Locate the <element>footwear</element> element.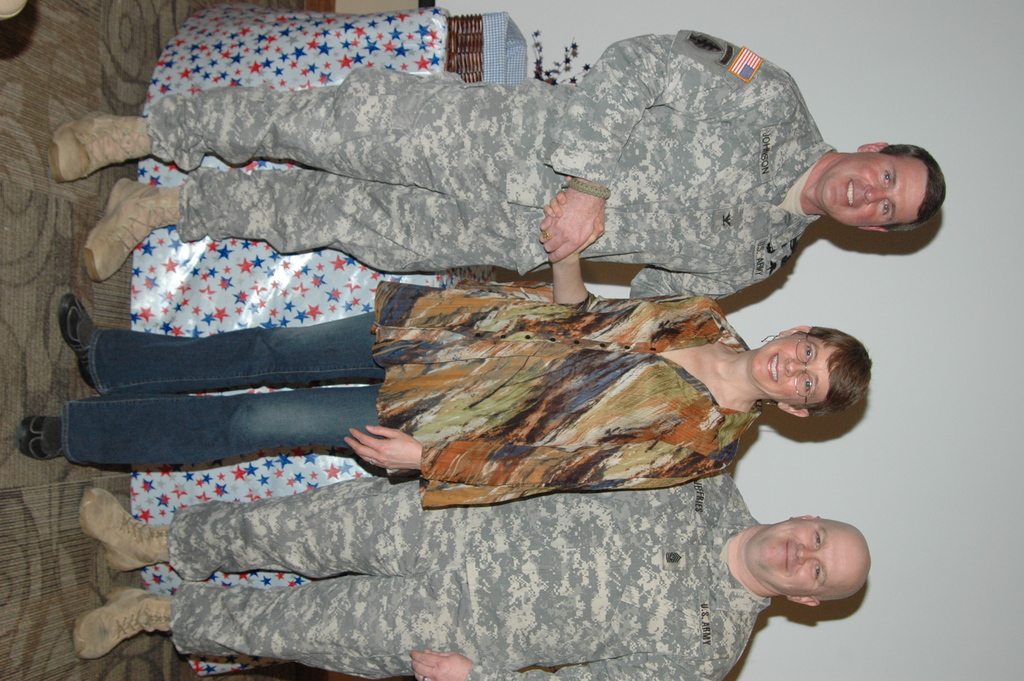
Element bbox: box=[13, 416, 68, 464].
